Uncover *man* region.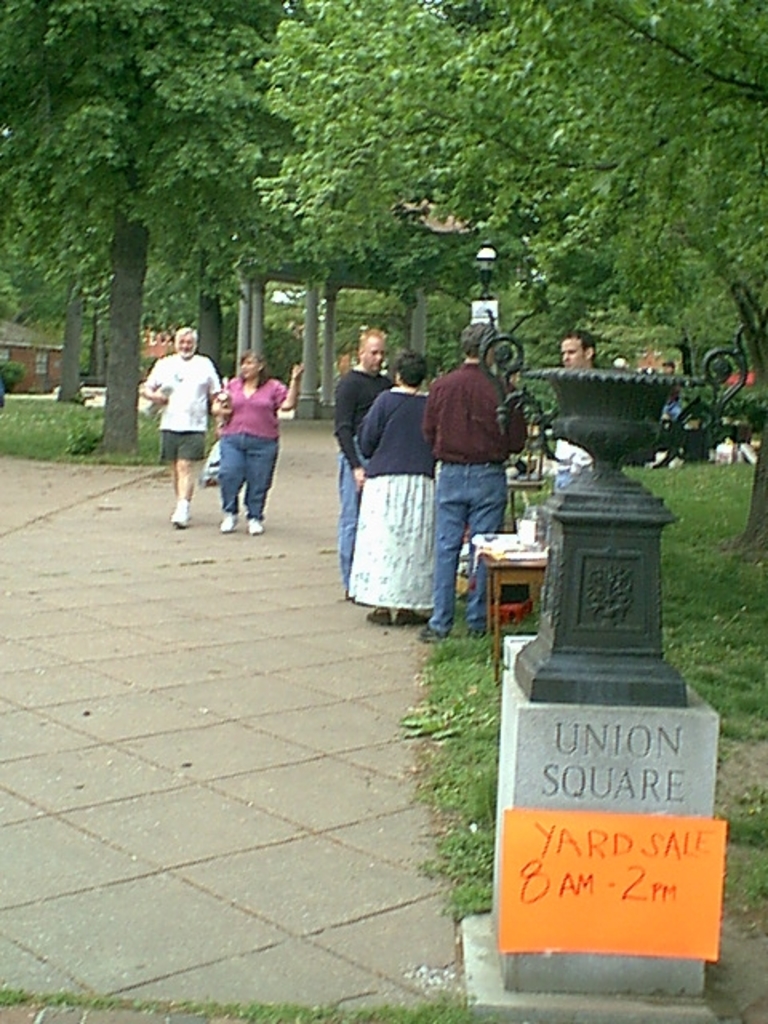
Uncovered: (421, 326, 523, 646).
